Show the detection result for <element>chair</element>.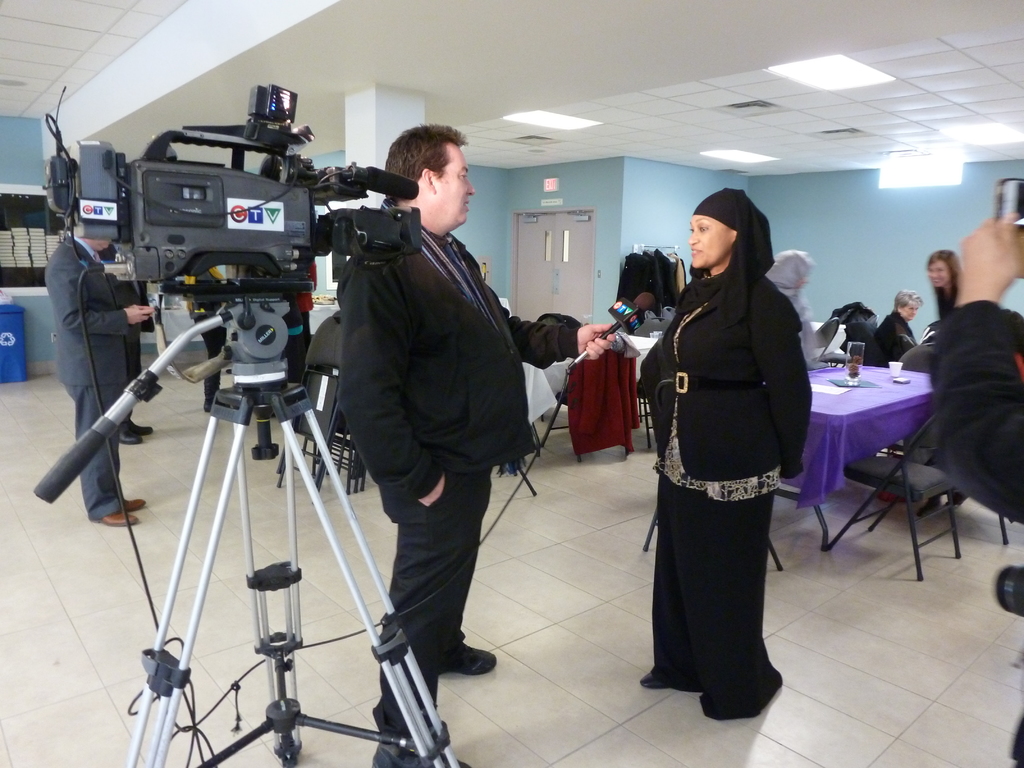
Rect(799, 315, 837, 372).
